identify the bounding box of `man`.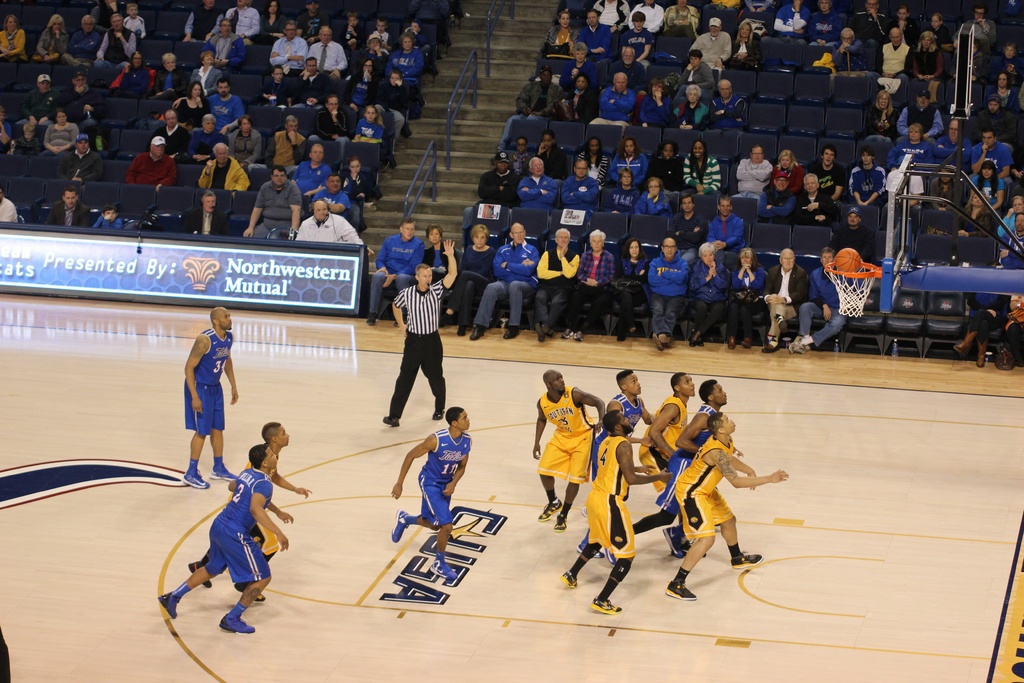
BBox(290, 54, 335, 110).
